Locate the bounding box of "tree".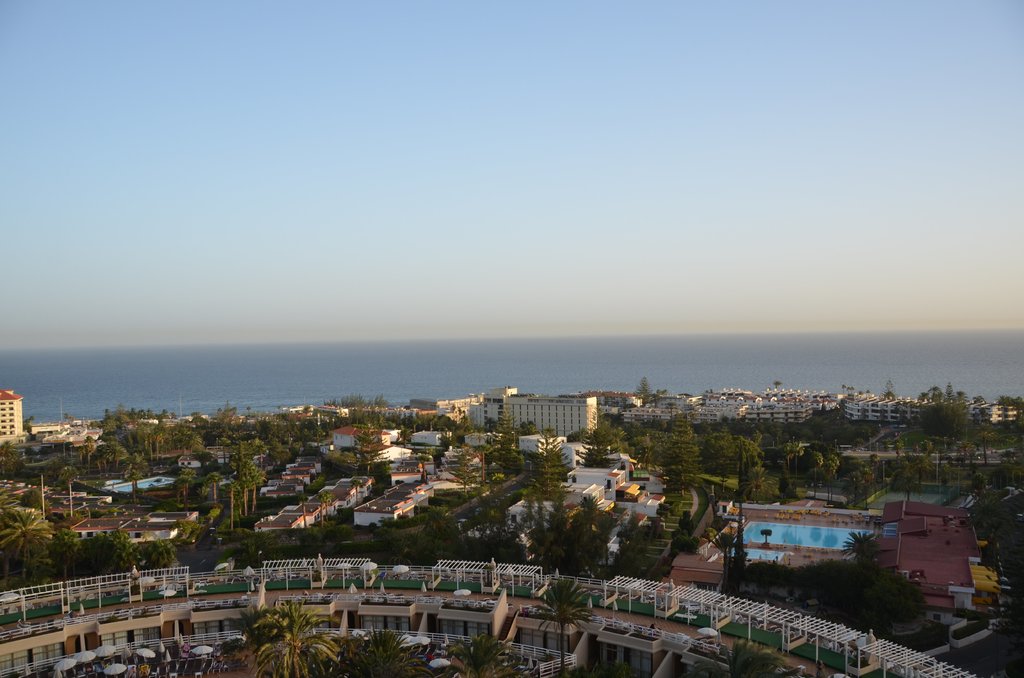
Bounding box: bbox=[345, 624, 436, 677].
